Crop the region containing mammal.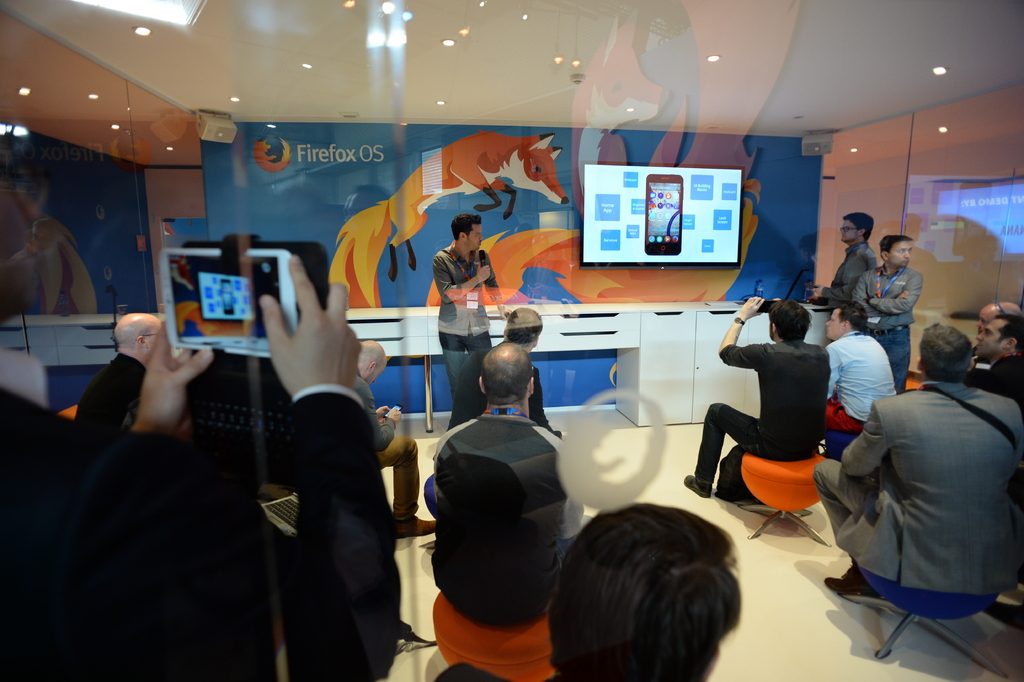
Crop region: bbox(0, 253, 401, 681).
